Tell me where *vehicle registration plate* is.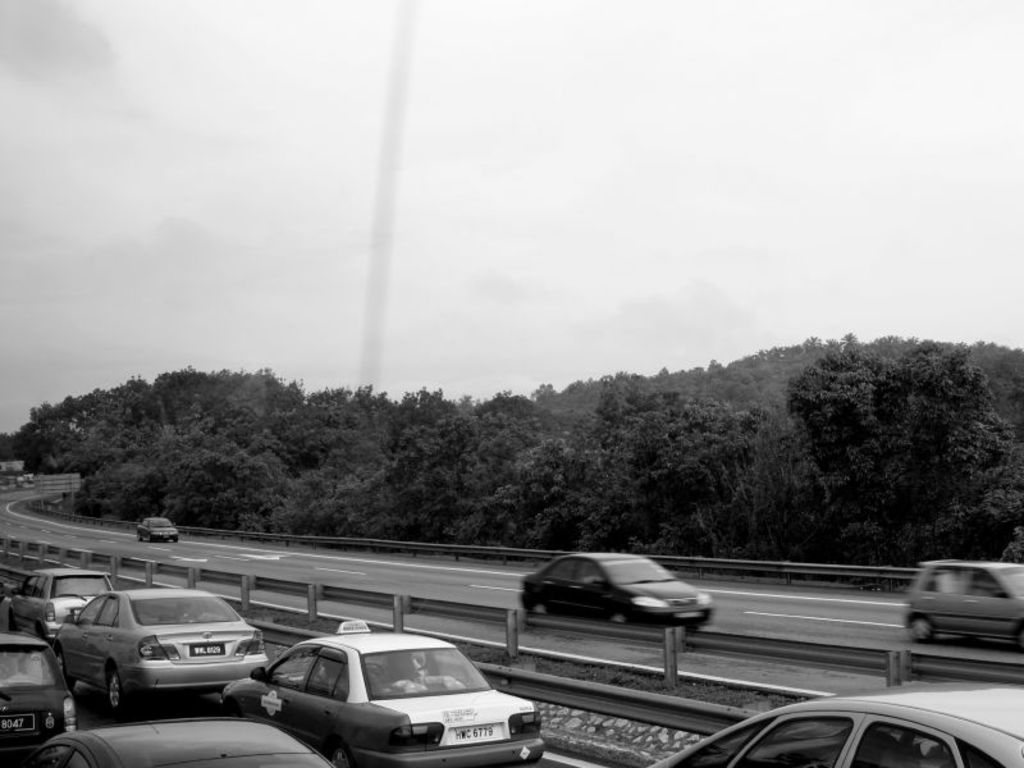
*vehicle registration plate* is at (0,713,36,732).
